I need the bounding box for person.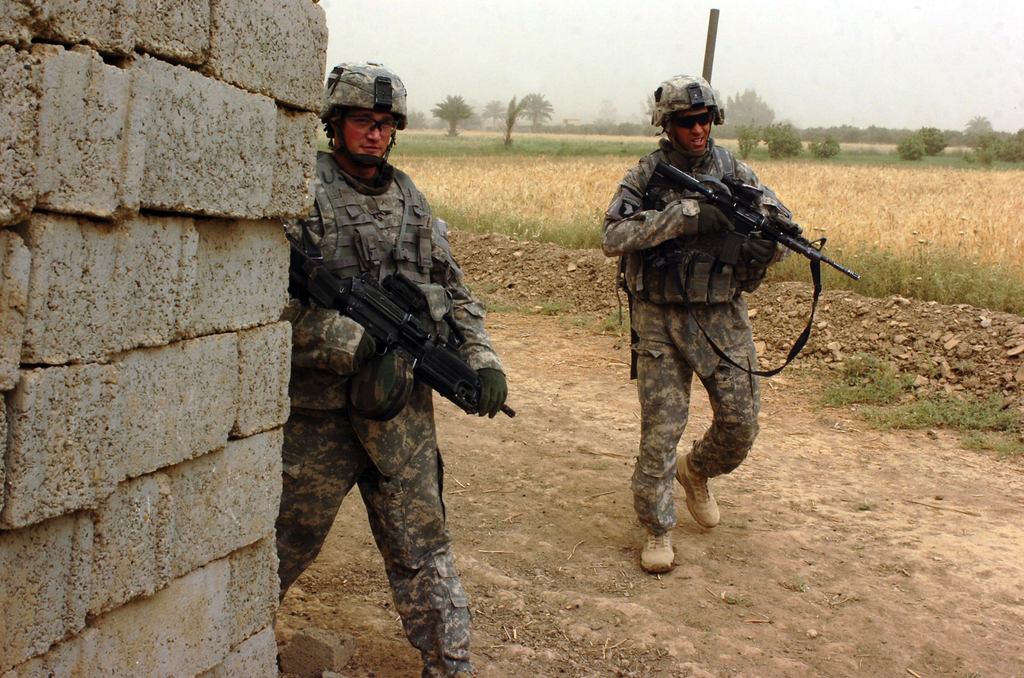
Here it is: select_region(607, 102, 835, 554).
